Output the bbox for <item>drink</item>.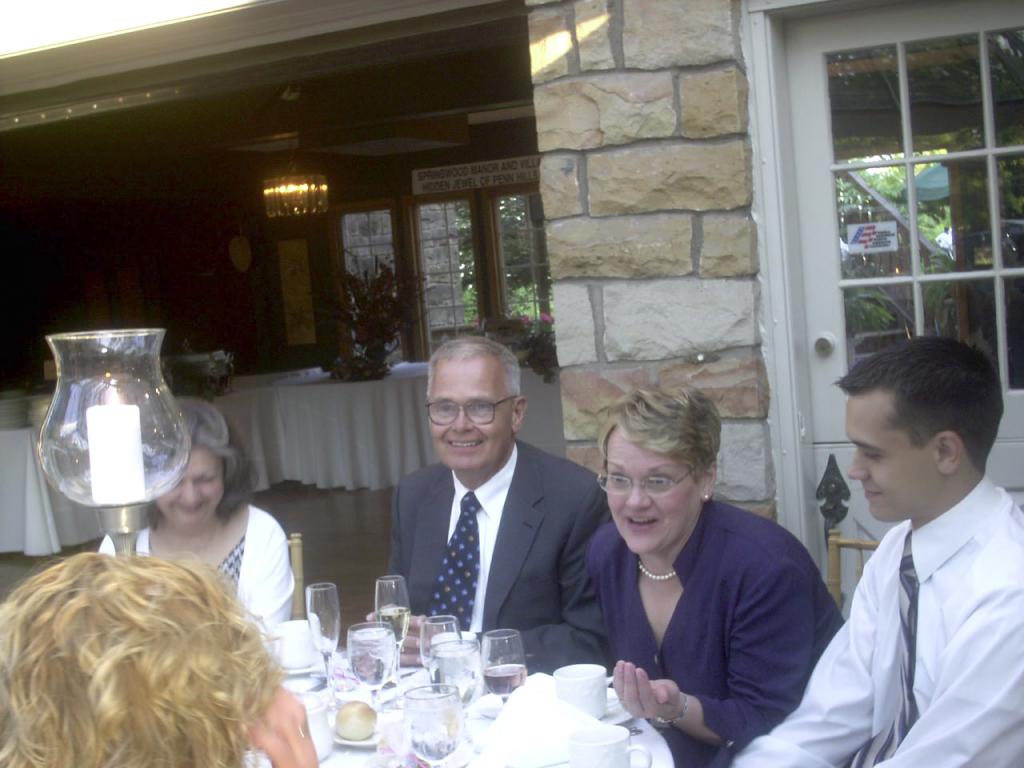
434, 650, 484, 710.
